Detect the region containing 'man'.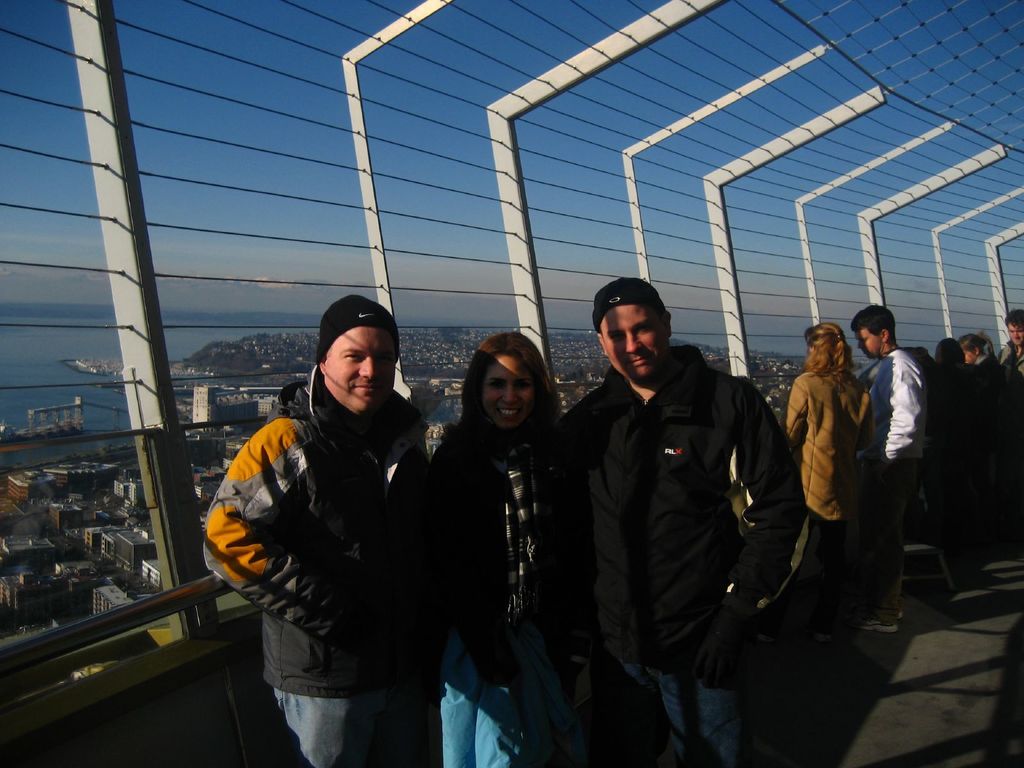
{"x1": 854, "y1": 307, "x2": 934, "y2": 636}.
